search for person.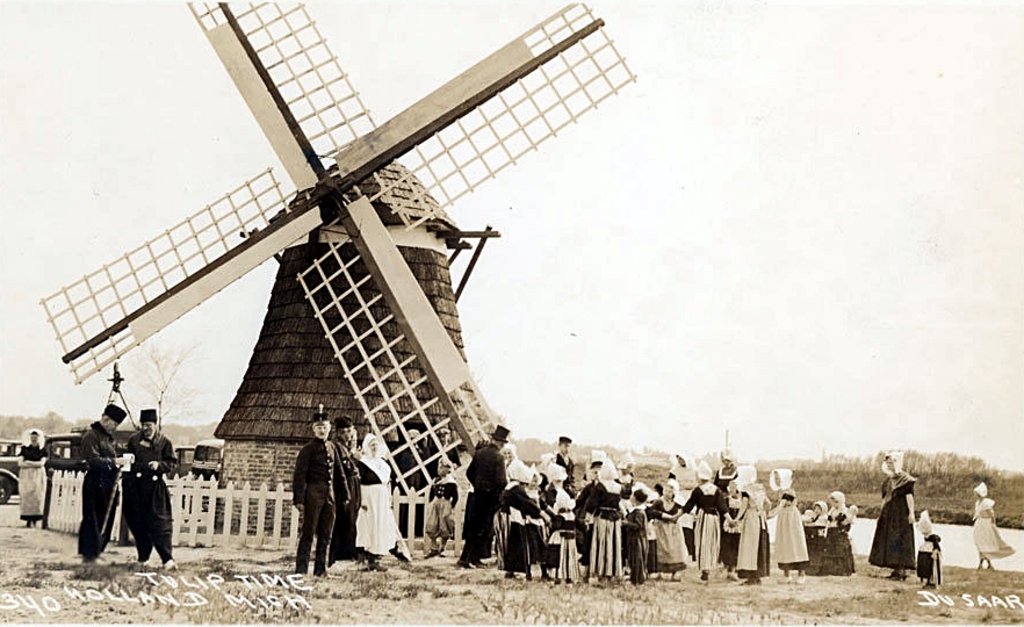
Found at (331,412,359,563).
